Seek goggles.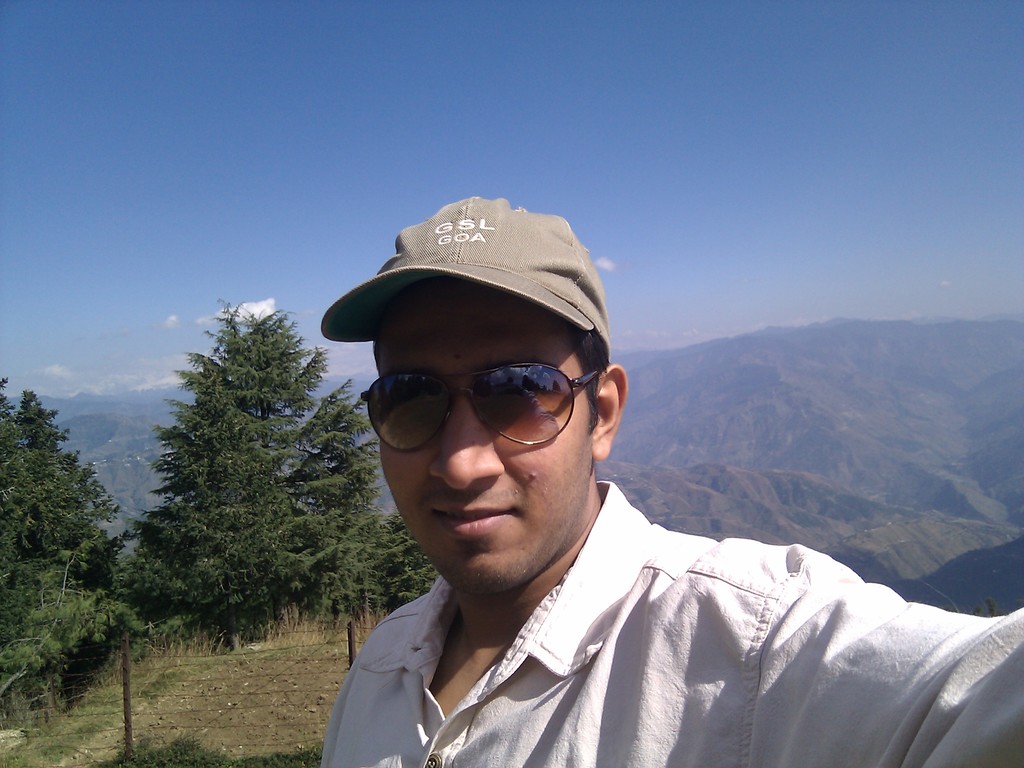
346, 333, 595, 455.
